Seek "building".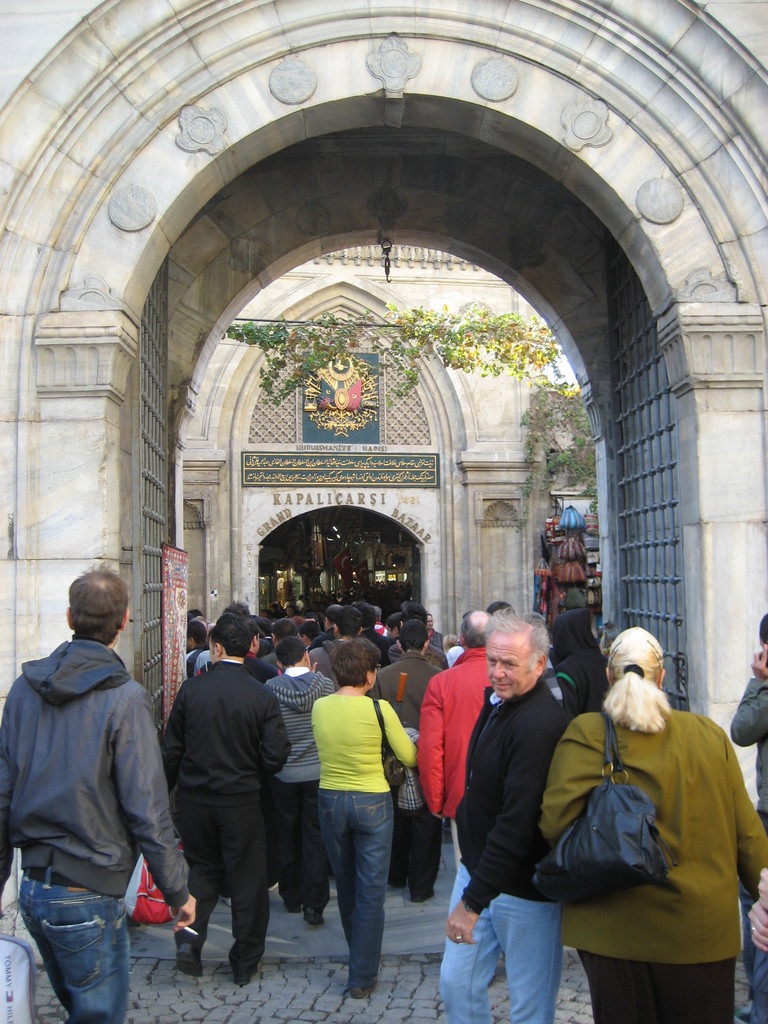
box=[0, 3, 767, 972].
